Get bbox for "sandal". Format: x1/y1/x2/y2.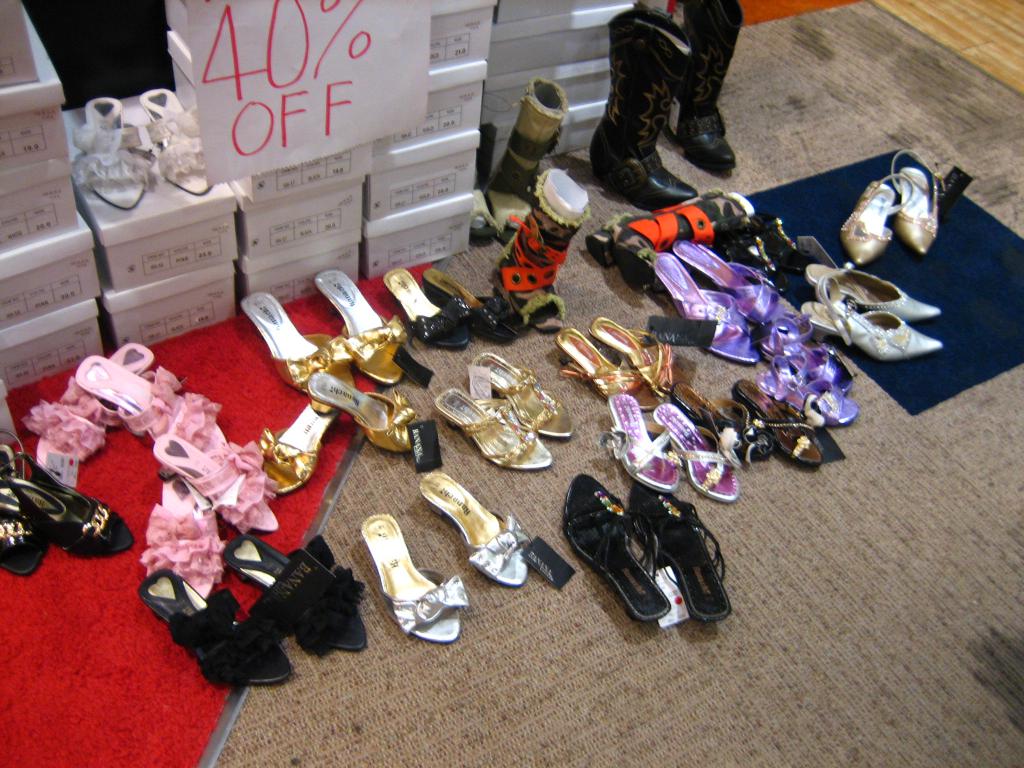
418/264/520/339.
